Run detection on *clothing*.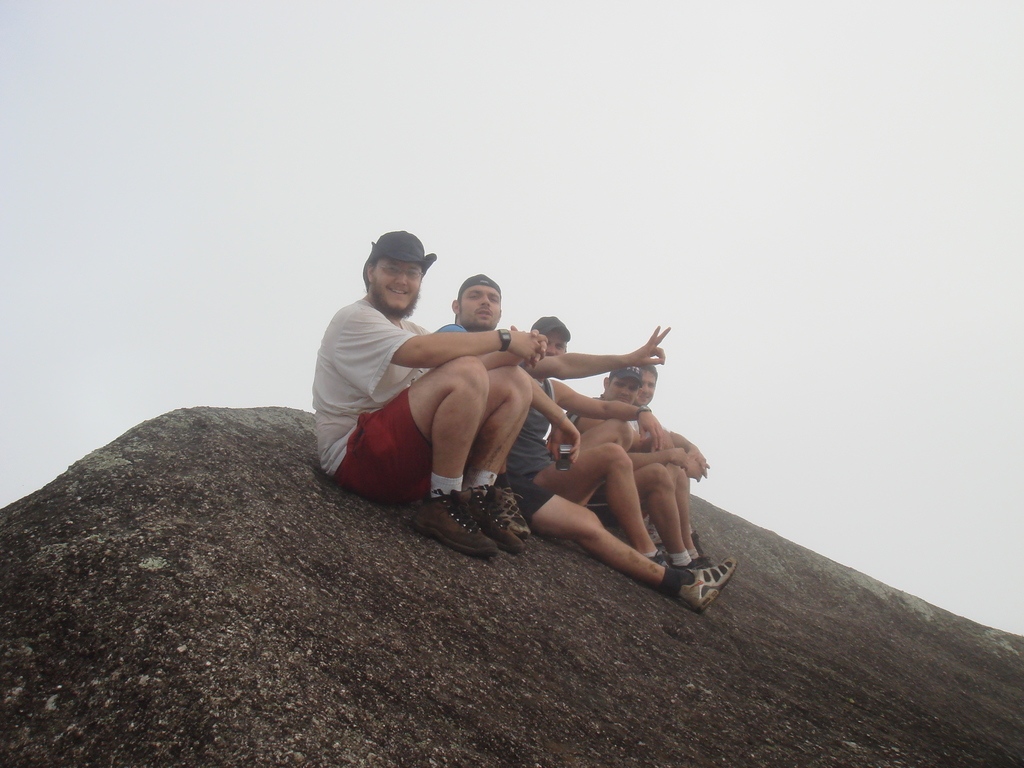
Result: locate(552, 404, 642, 525).
